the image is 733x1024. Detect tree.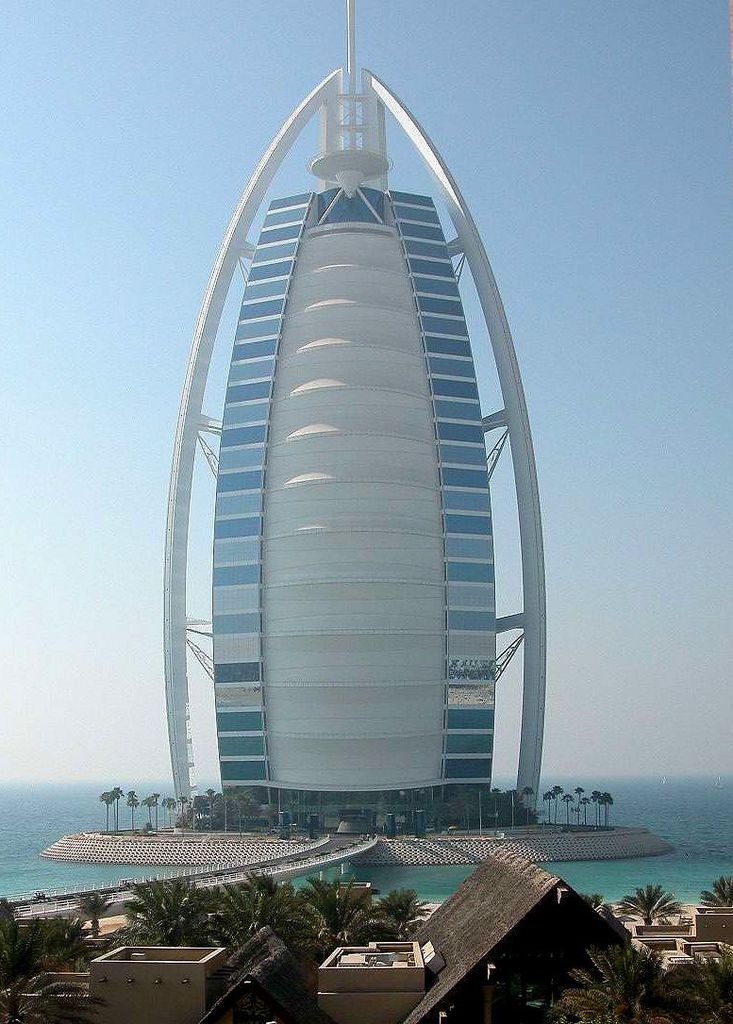
Detection: 0:915:86:1023.
